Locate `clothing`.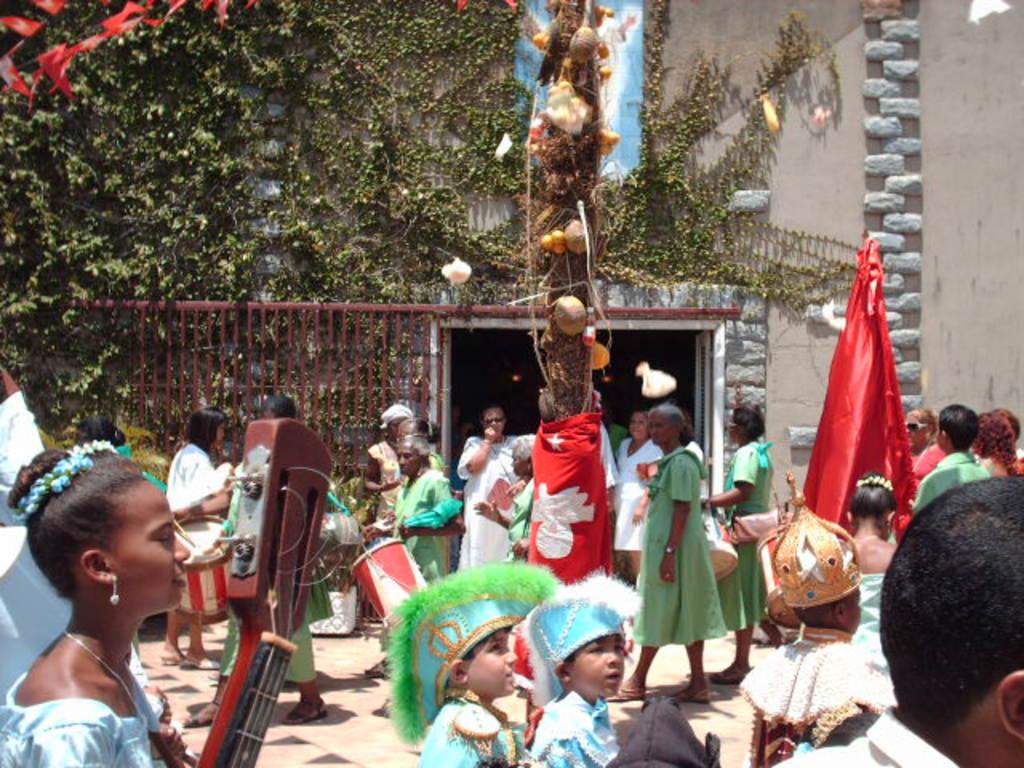
Bounding box: bbox=(0, 387, 58, 478).
